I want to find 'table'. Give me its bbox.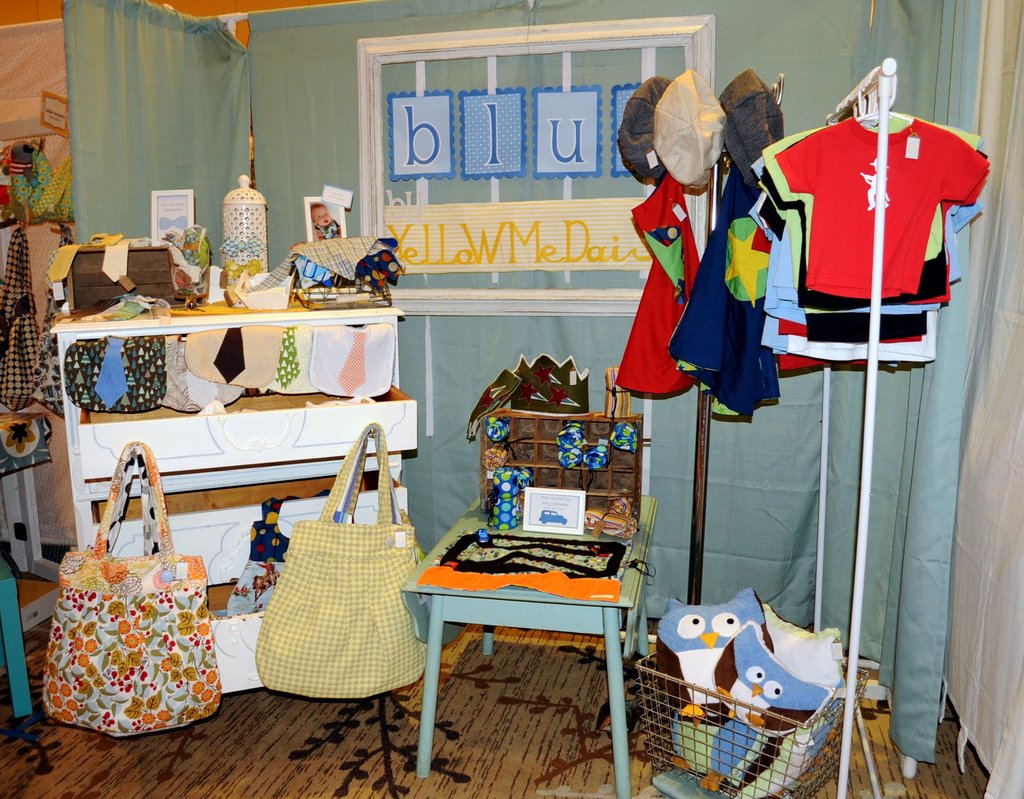
bbox=[400, 494, 655, 798].
